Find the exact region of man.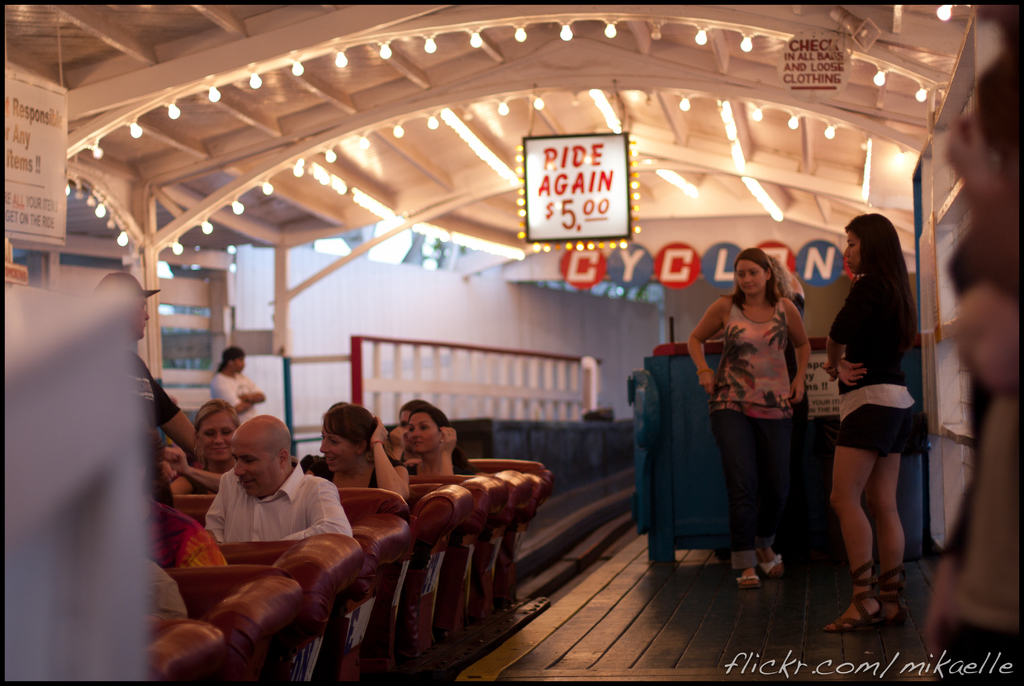
Exact region: [x1=209, y1=345, x2=265, y2=423].
